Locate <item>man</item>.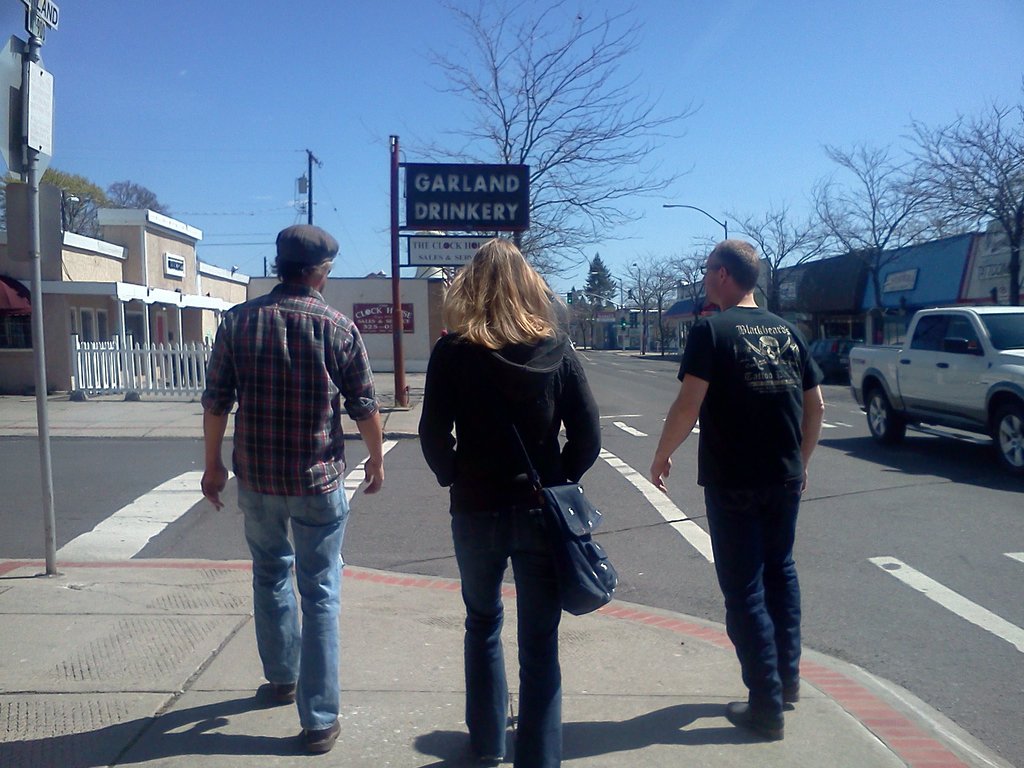
Bounding box: 196, 226, 392, 756.
